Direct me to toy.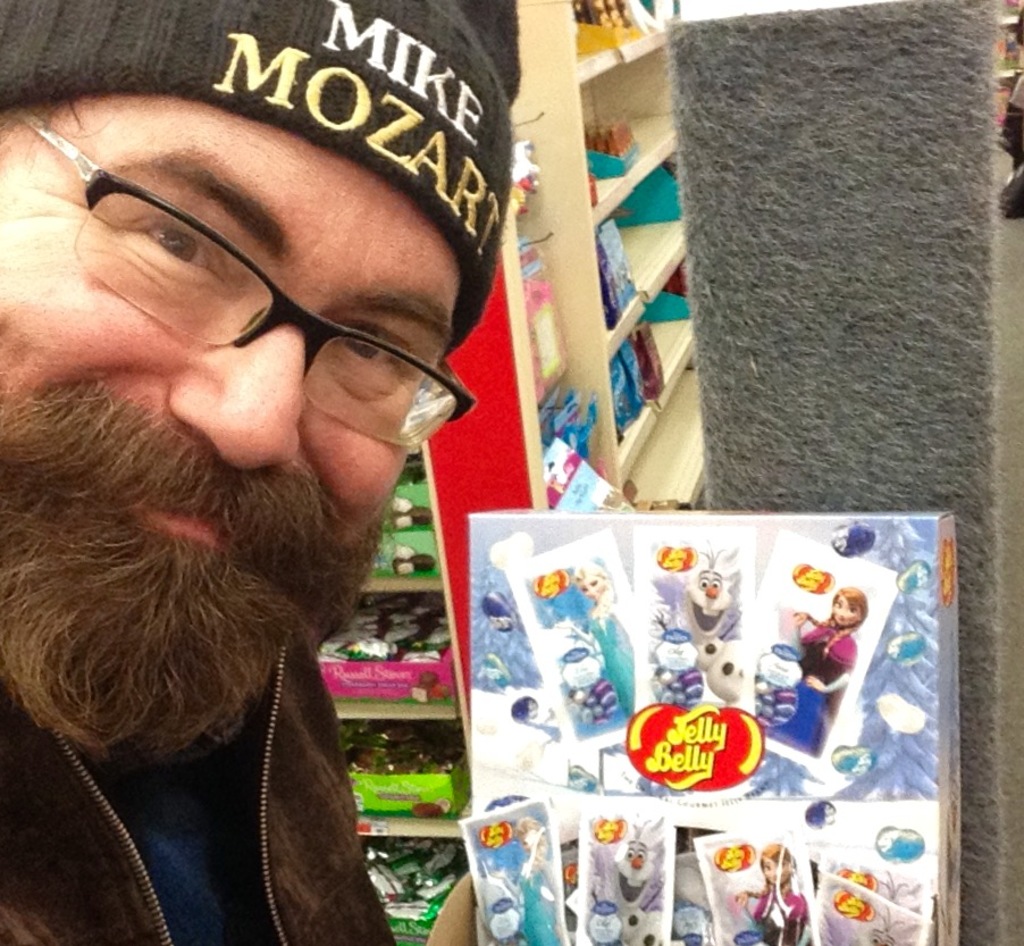
Direction: Rect(630, 543, 737, 722).
